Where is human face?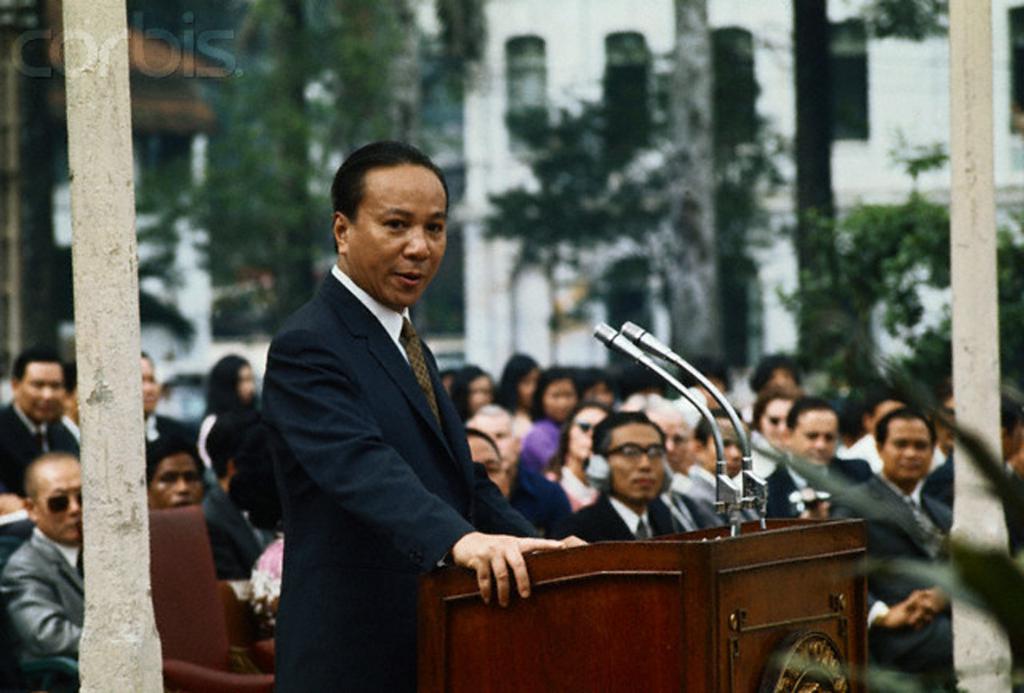
[x1=350, y1=165, x2=444, y2=305].
